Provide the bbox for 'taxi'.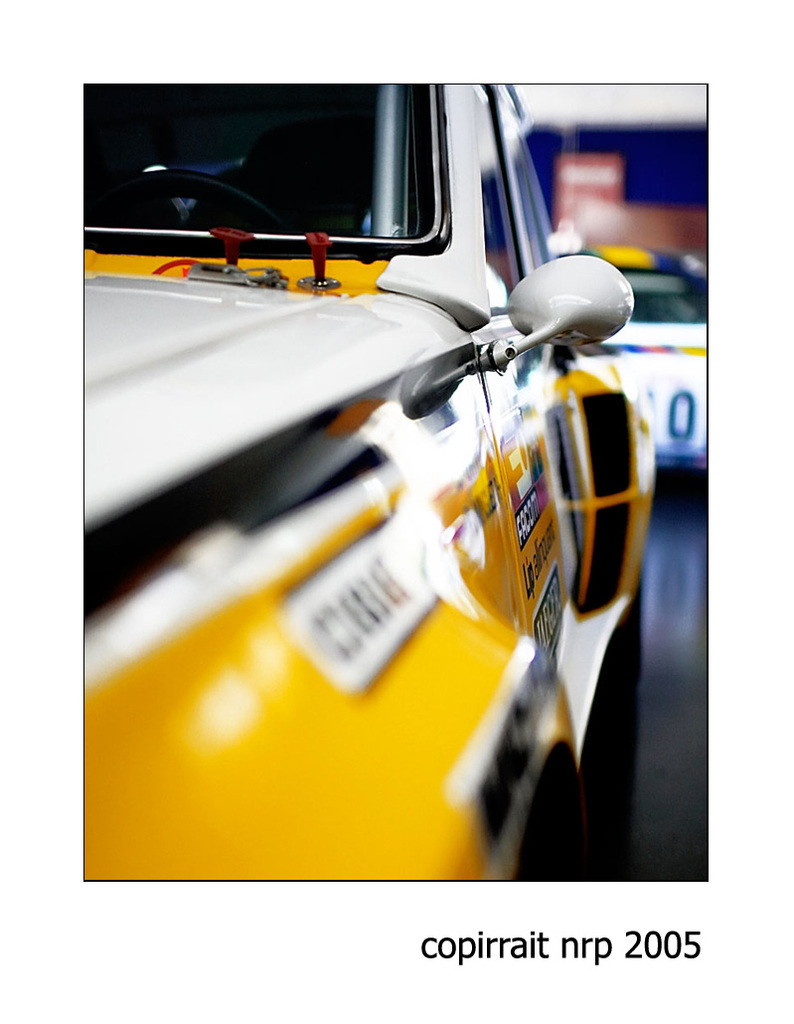
<region>52, 99, 691, 925</region>.
